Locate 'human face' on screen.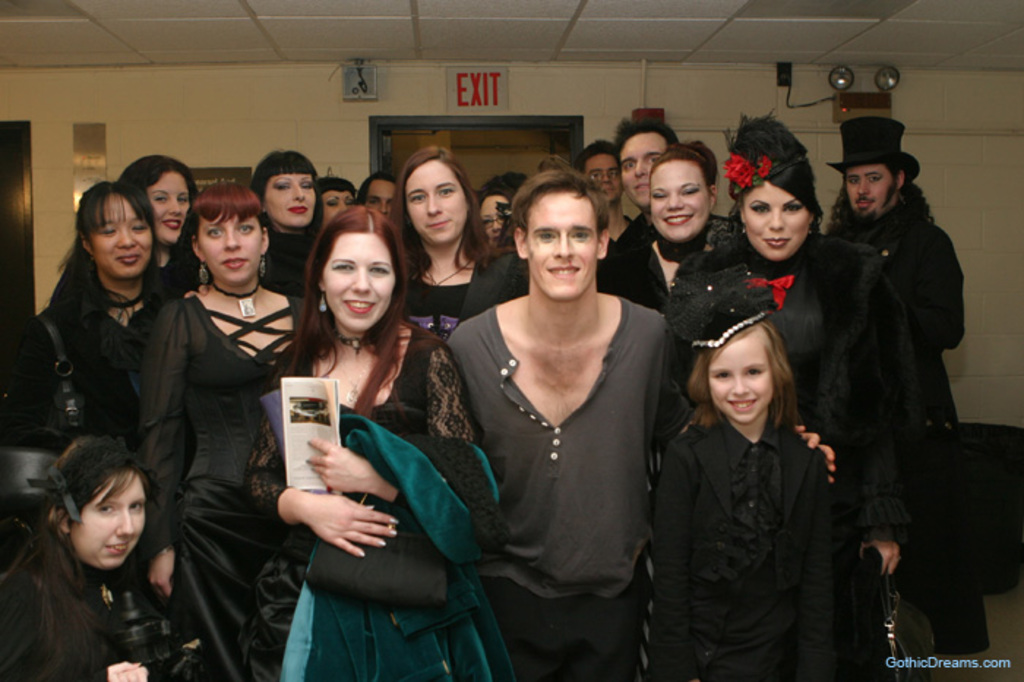
On screen at [x1=404, y1=160, x2=471, y2=241].
